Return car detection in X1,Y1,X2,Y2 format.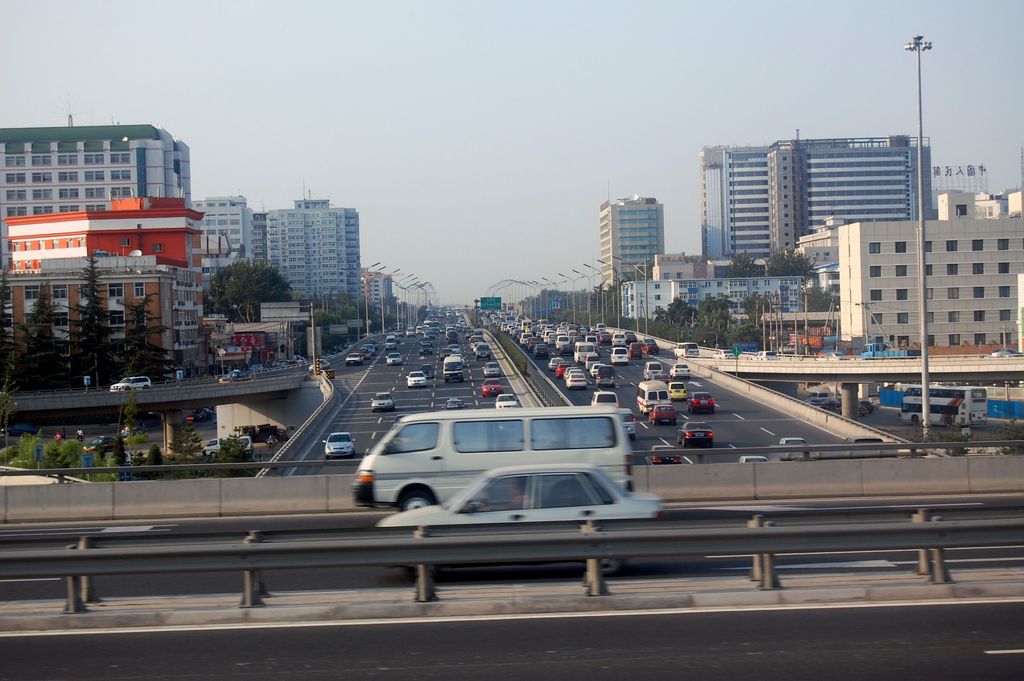
481,357,499,379.
